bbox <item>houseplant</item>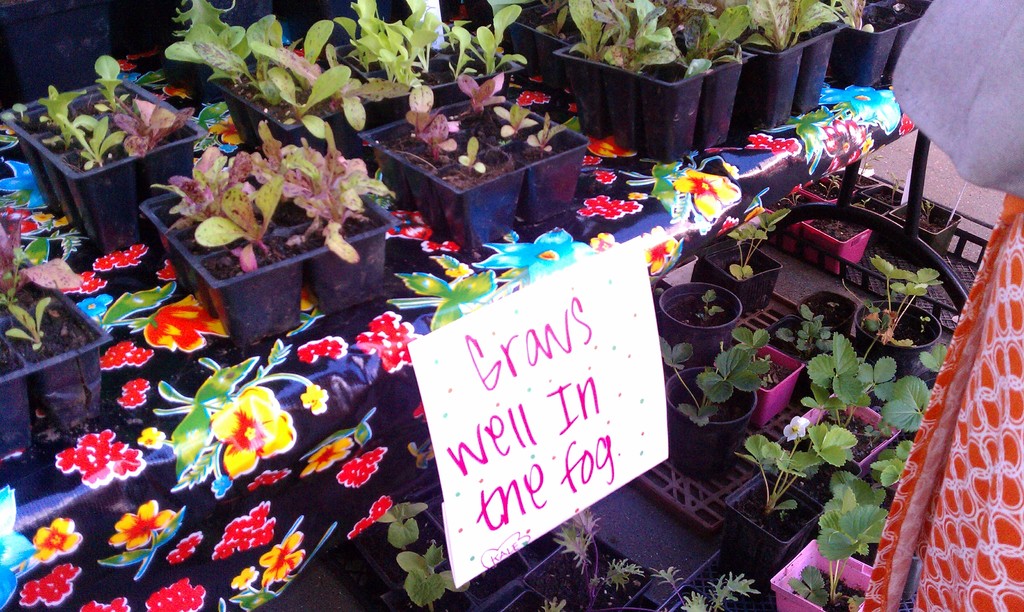
Rect(696, 201, 798, 315)
